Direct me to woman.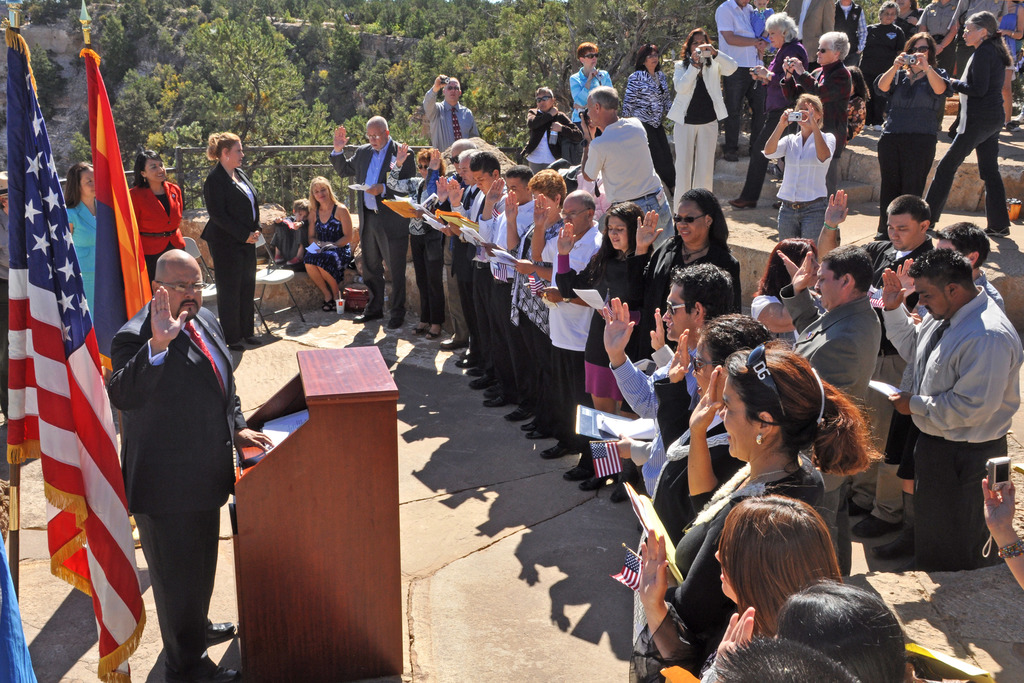
Direction: pyautogui.locateOnScreen(749, 231, 819, 347).
